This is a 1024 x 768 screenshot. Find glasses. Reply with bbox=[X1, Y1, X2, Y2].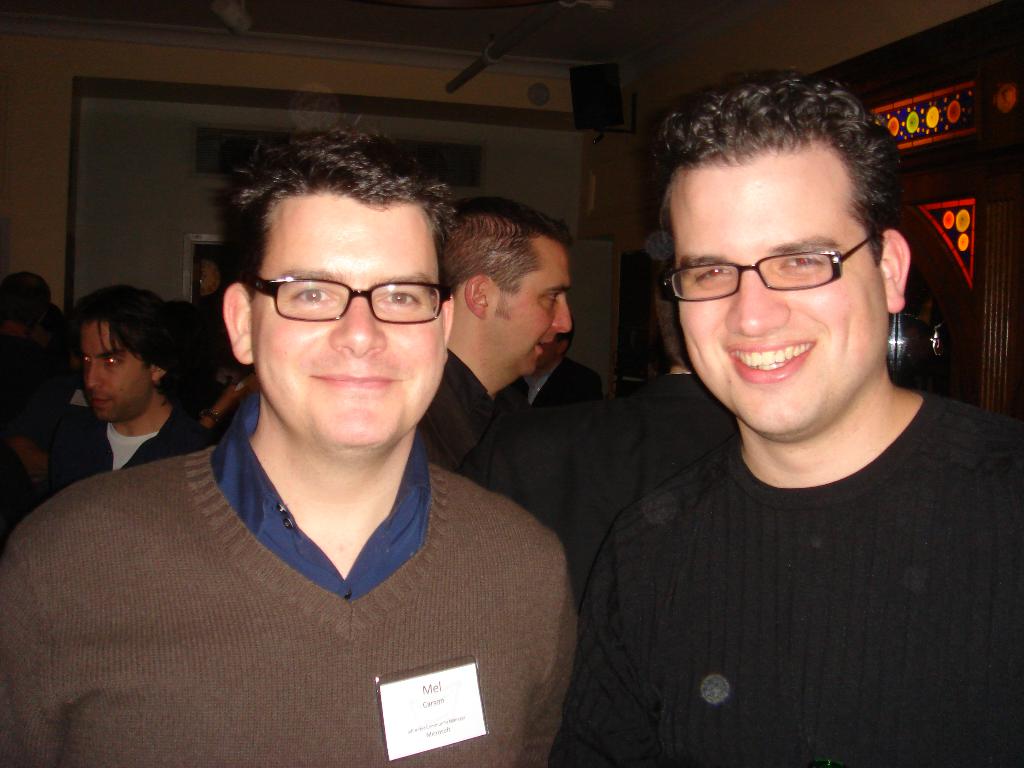
bbox=[251, 275, 453, 324].
